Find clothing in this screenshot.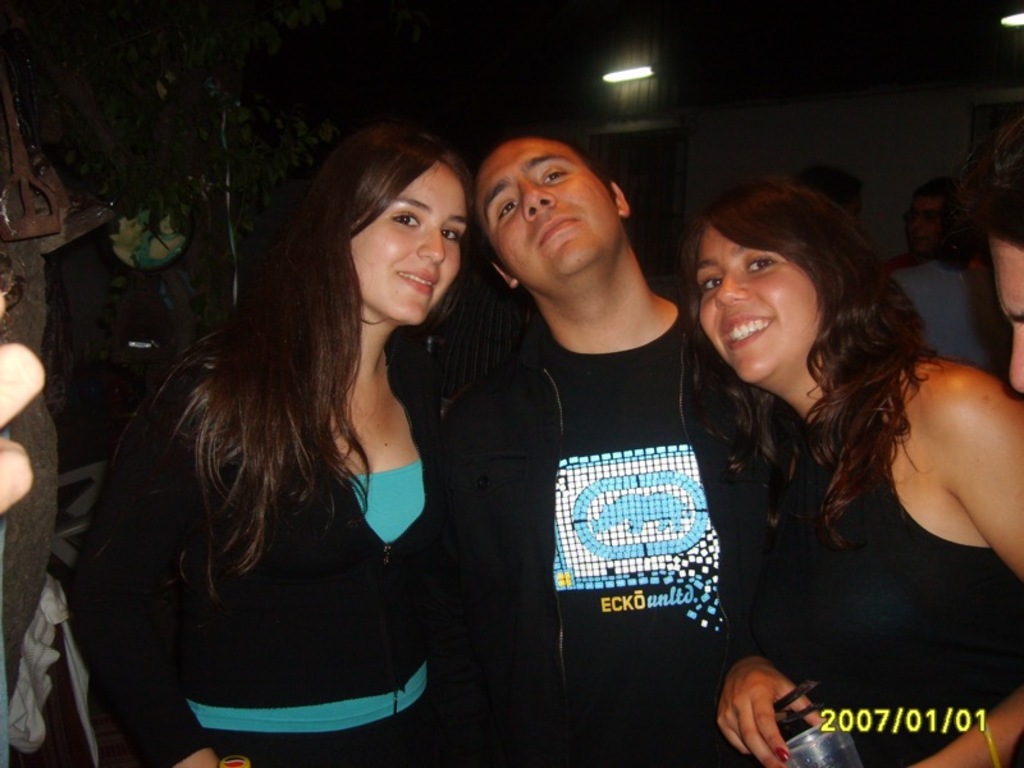
The bounding box for clothing is l=90, t=316, r=456, b=767.
